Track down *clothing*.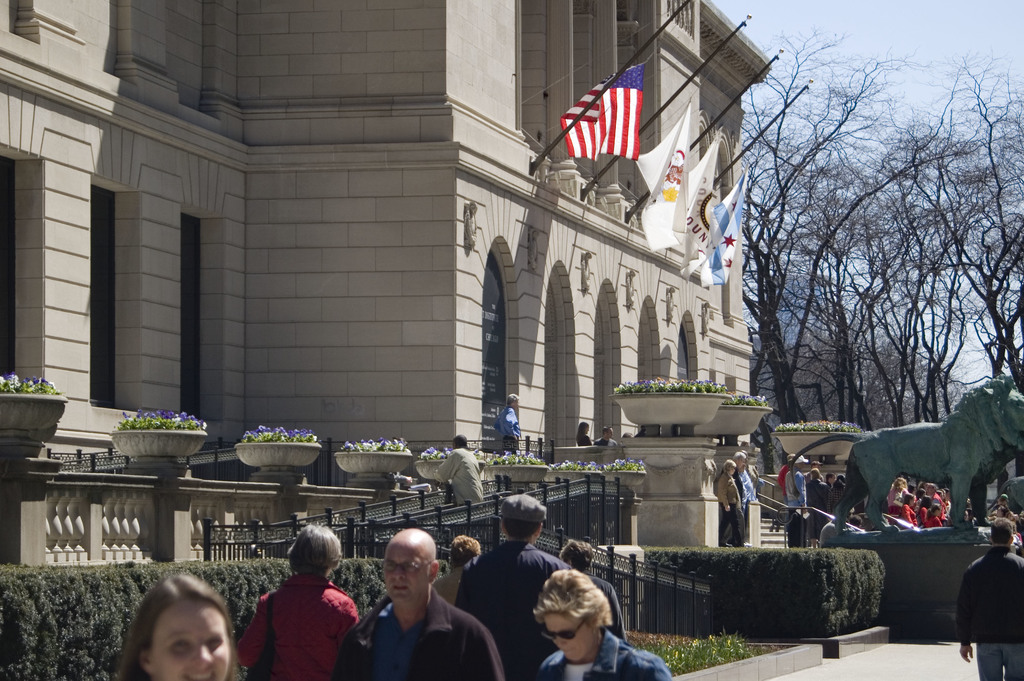
Tracked to <region>541, 627, 673, 680</region>.
